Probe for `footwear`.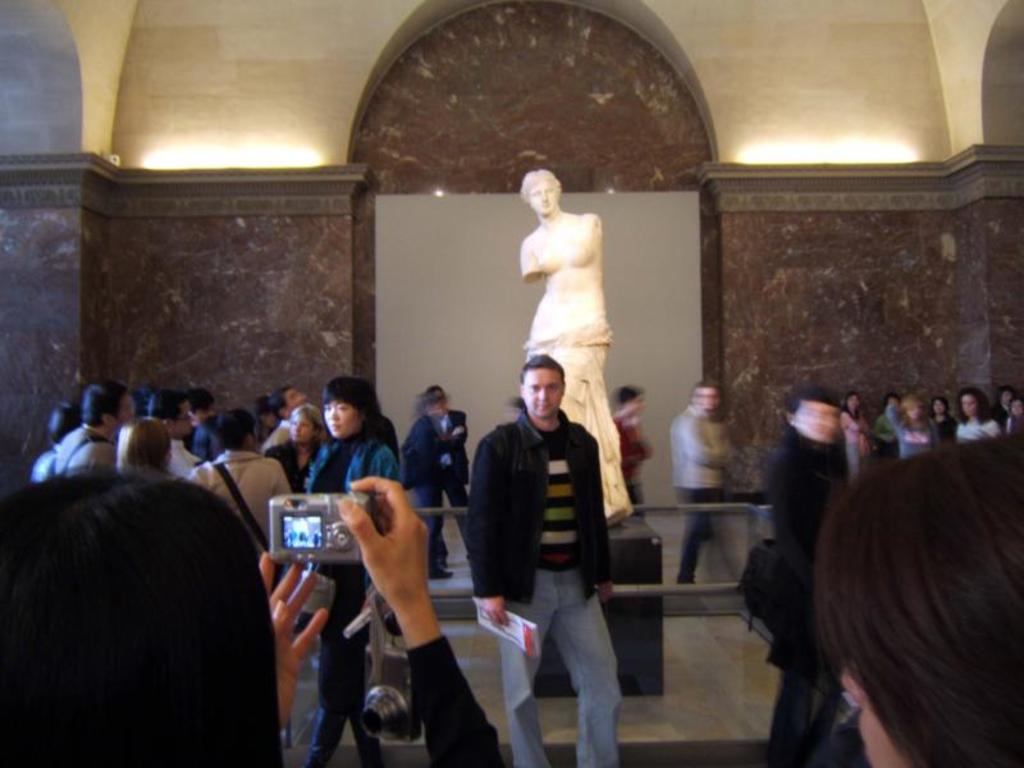
Probe result: <region>429, 562, 453, 582</region>.
